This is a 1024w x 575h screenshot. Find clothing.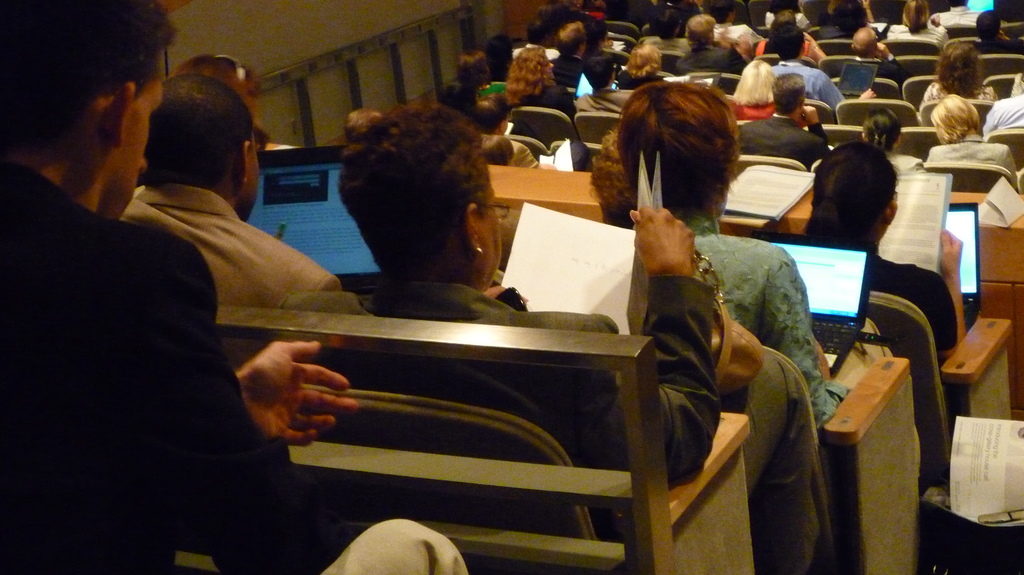
Bounding box: BBox(817, 13, 876, 47).
